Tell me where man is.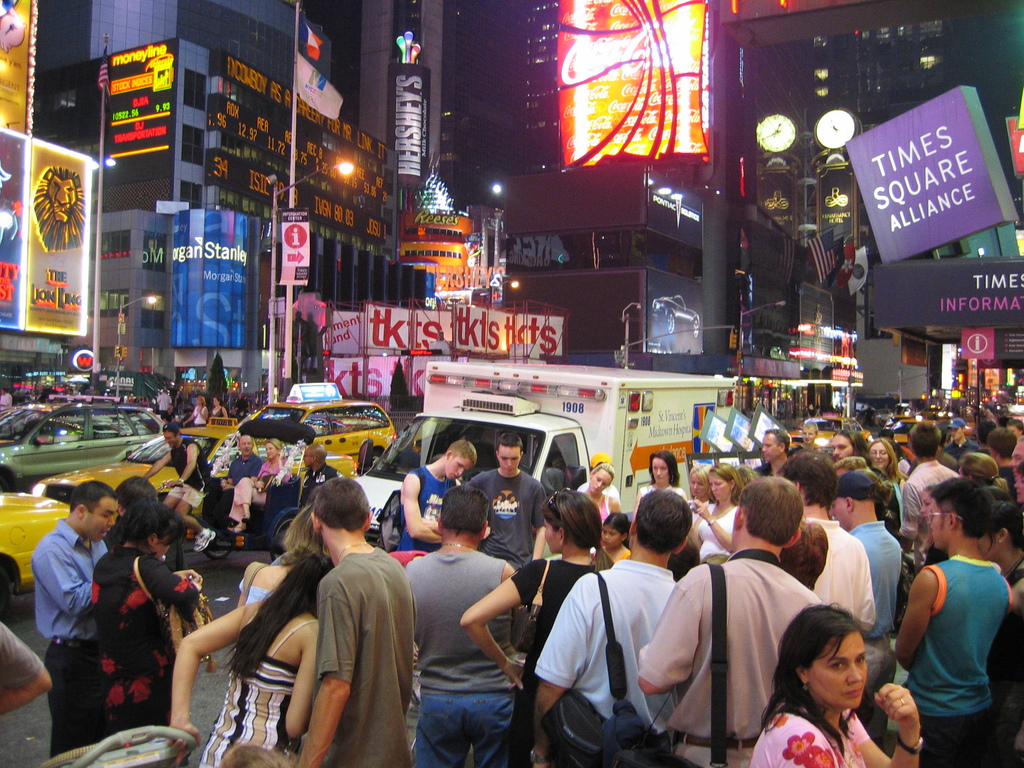
man is at <box>401,484,525,767</box>.
